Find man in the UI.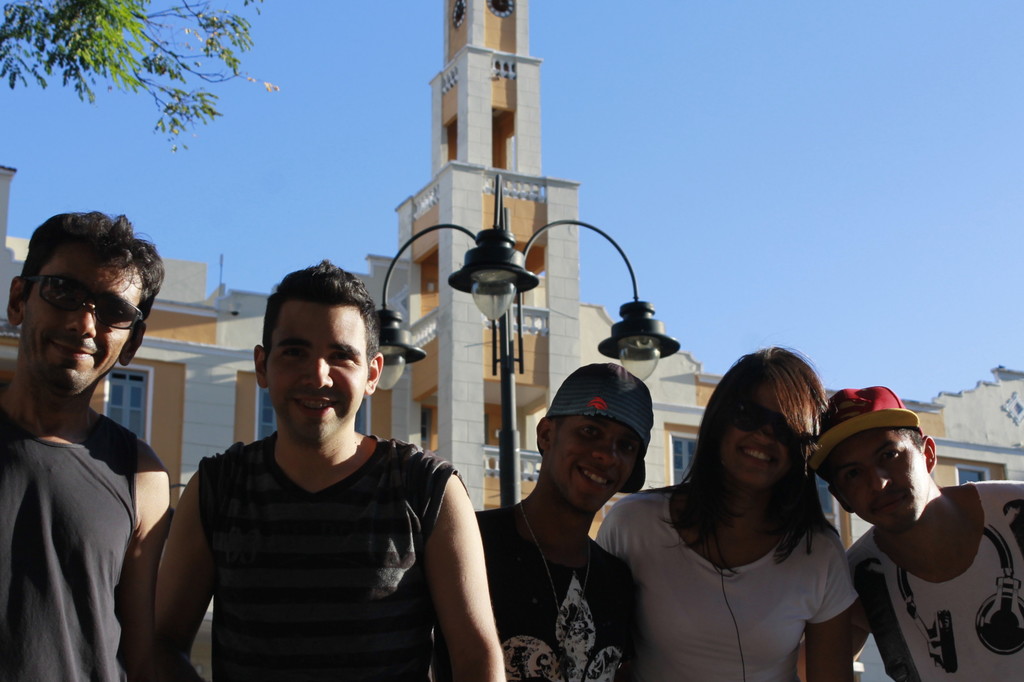
UI element at box(429, 362, 656, 681).
